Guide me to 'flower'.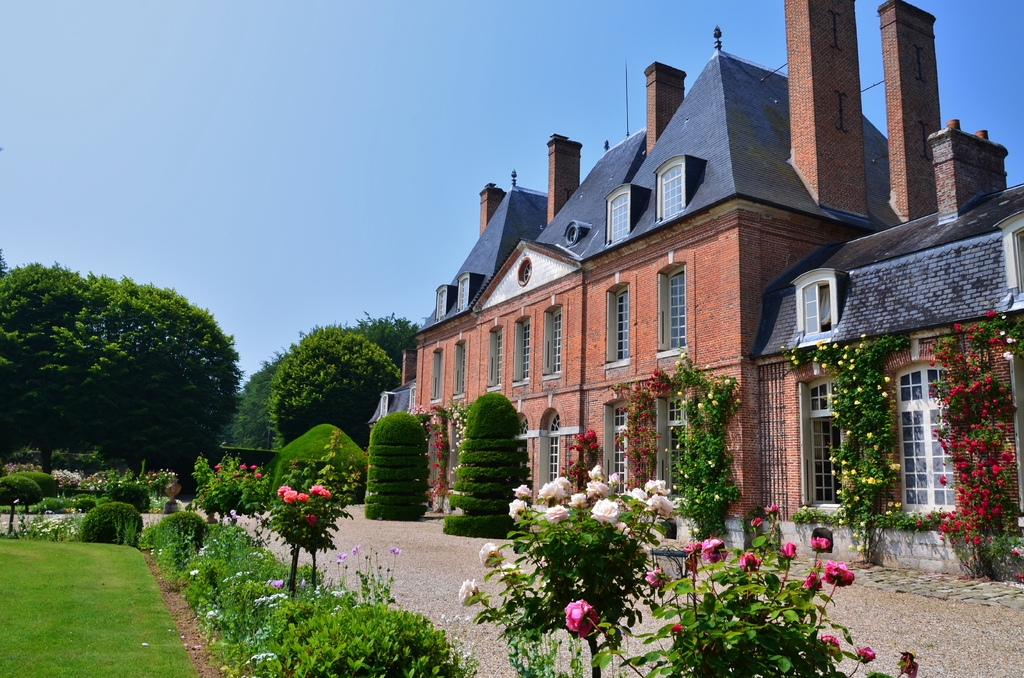
Guidance: [281,490,294,503].
